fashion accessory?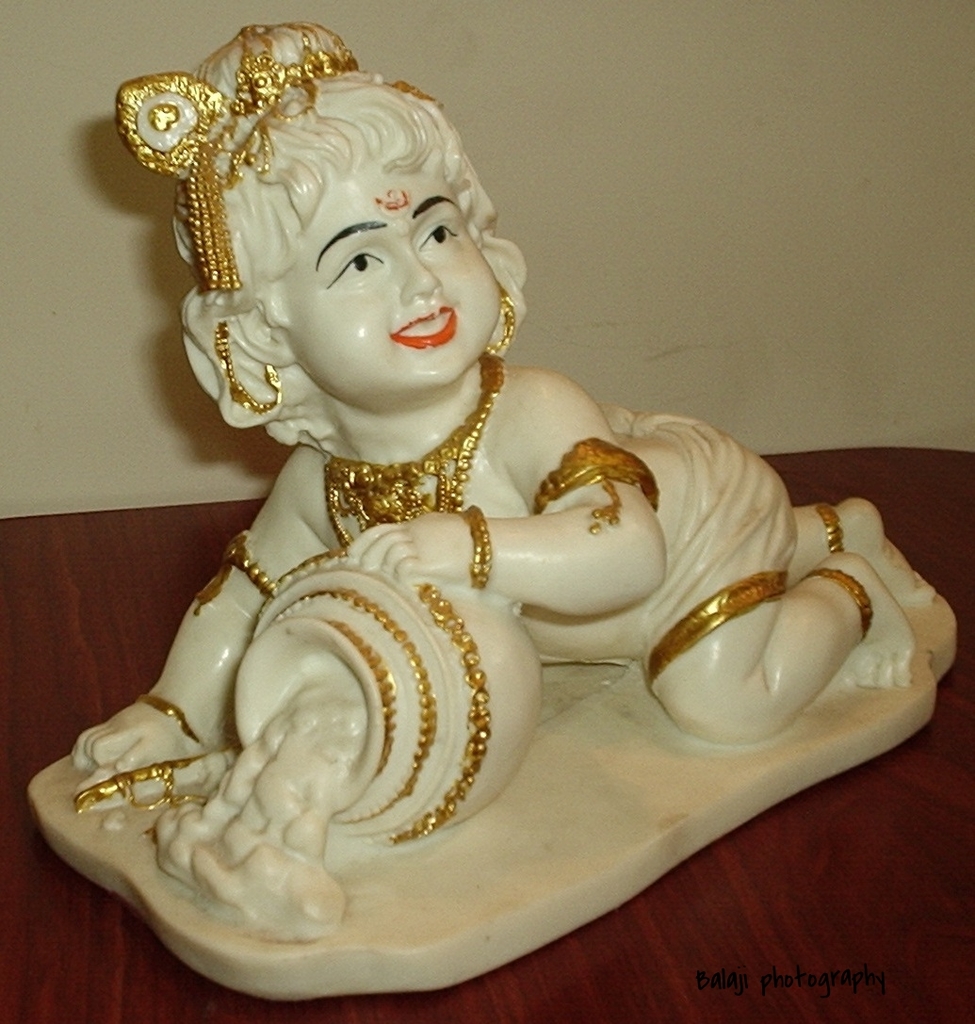
<bbox>648, 570, 785, 688</bbox>
